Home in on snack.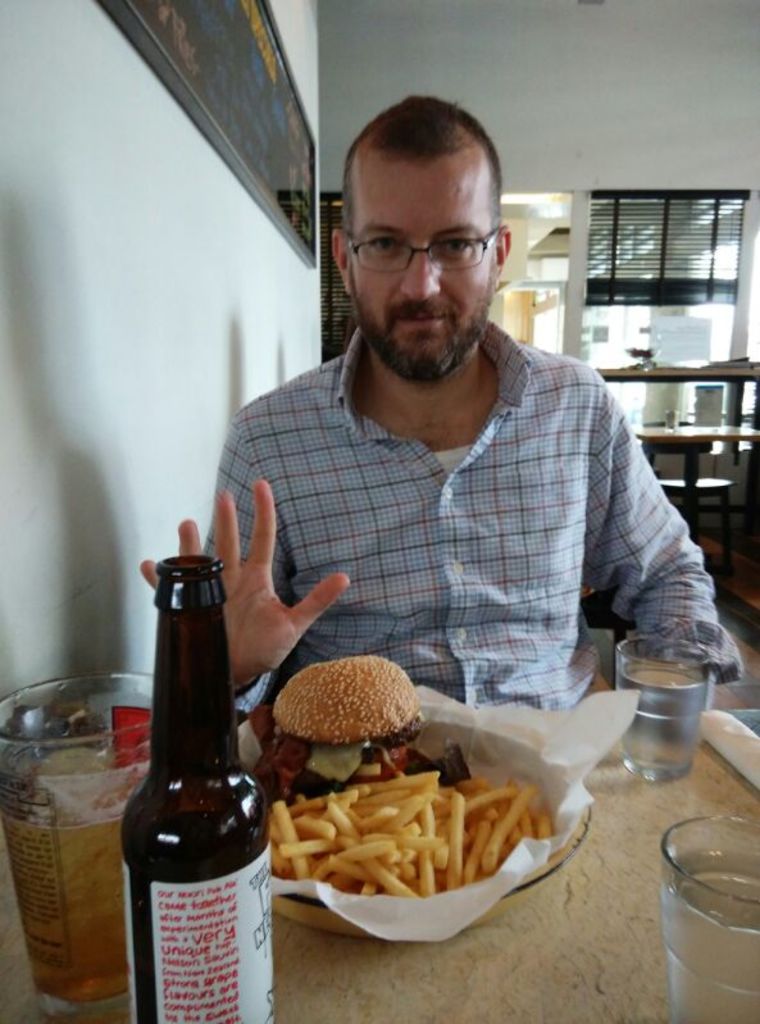
Homed in at Rect(272, 650, 418, 788).
